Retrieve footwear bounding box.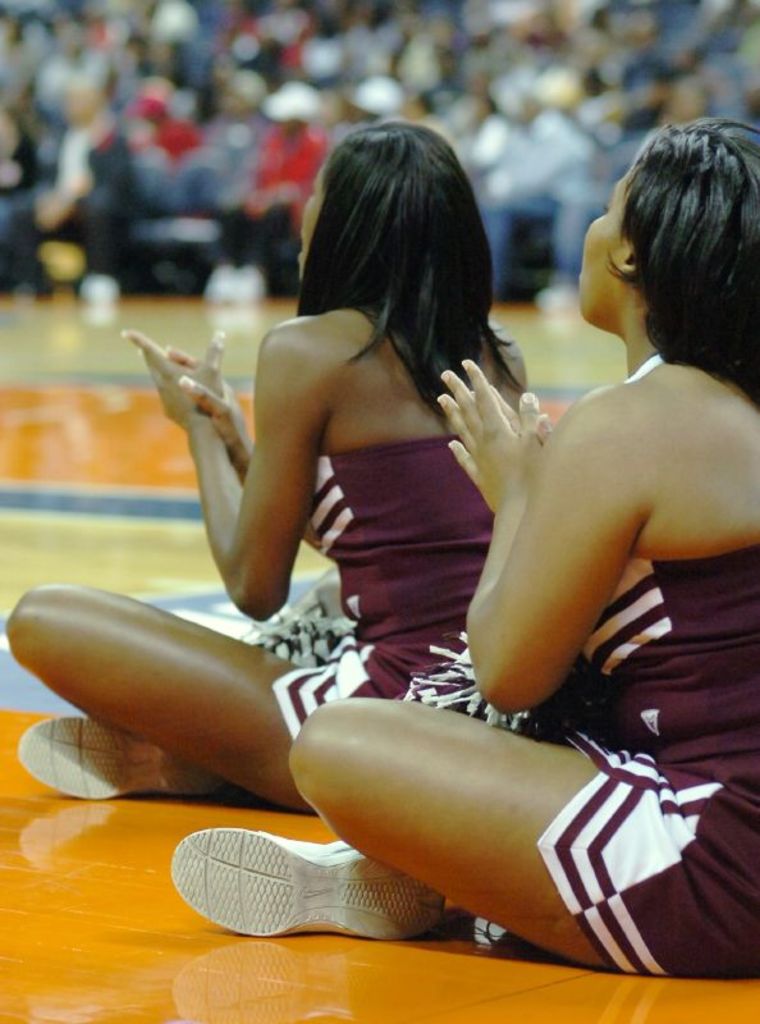
Bounding box: Rect(146, 833, 452, 947).
